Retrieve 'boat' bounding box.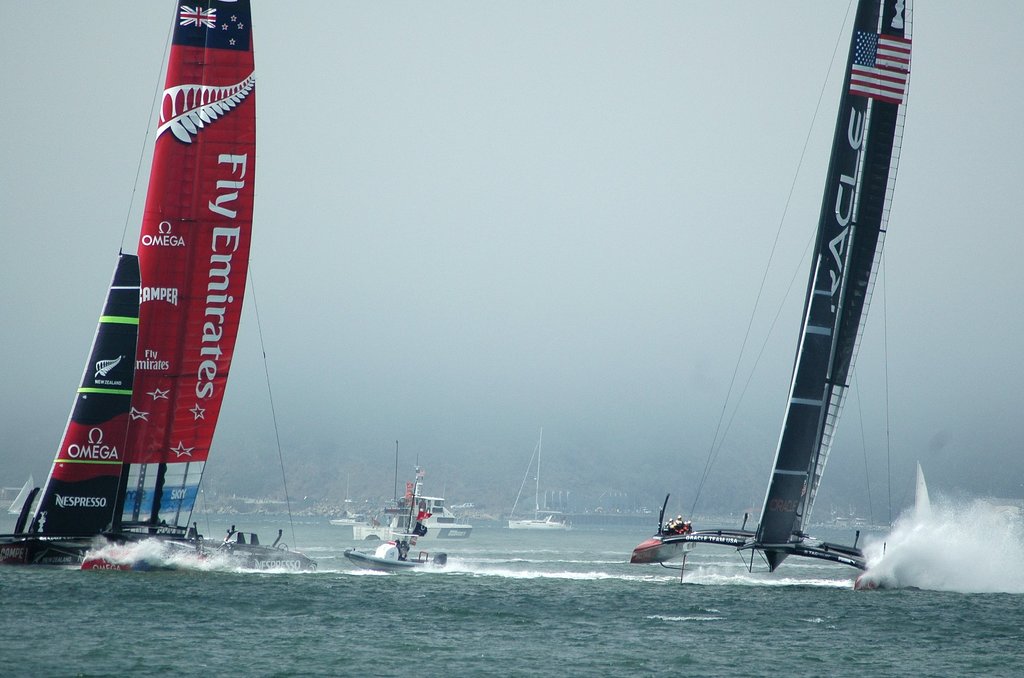
Bounding box: (499, 428, 576, 531).
